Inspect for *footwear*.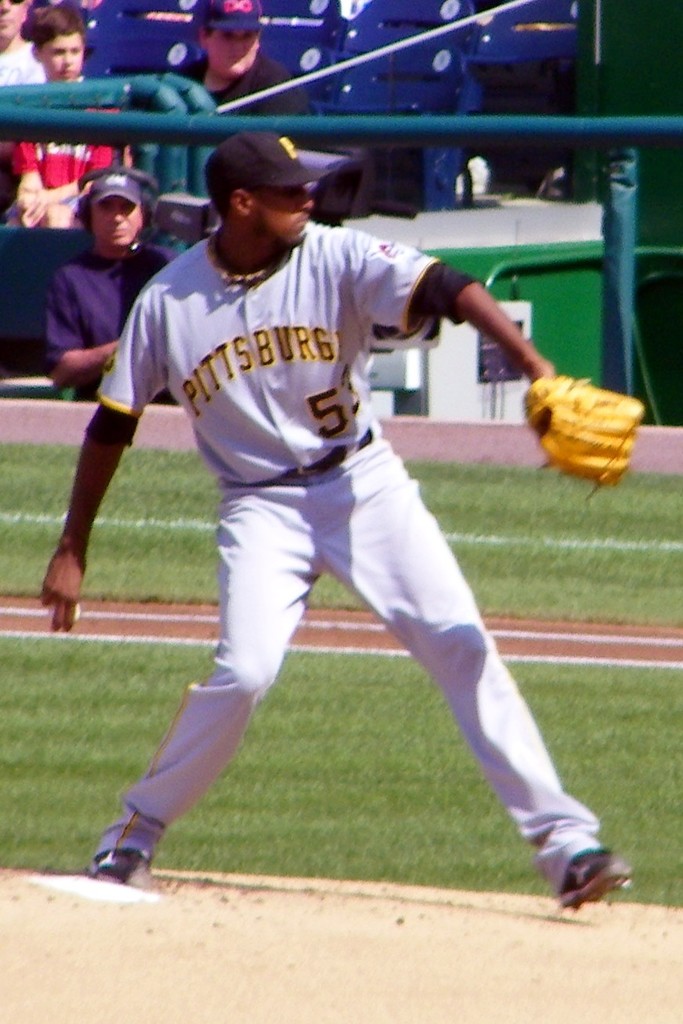
Inspection: bbox=[561, 849, 638, 909].
